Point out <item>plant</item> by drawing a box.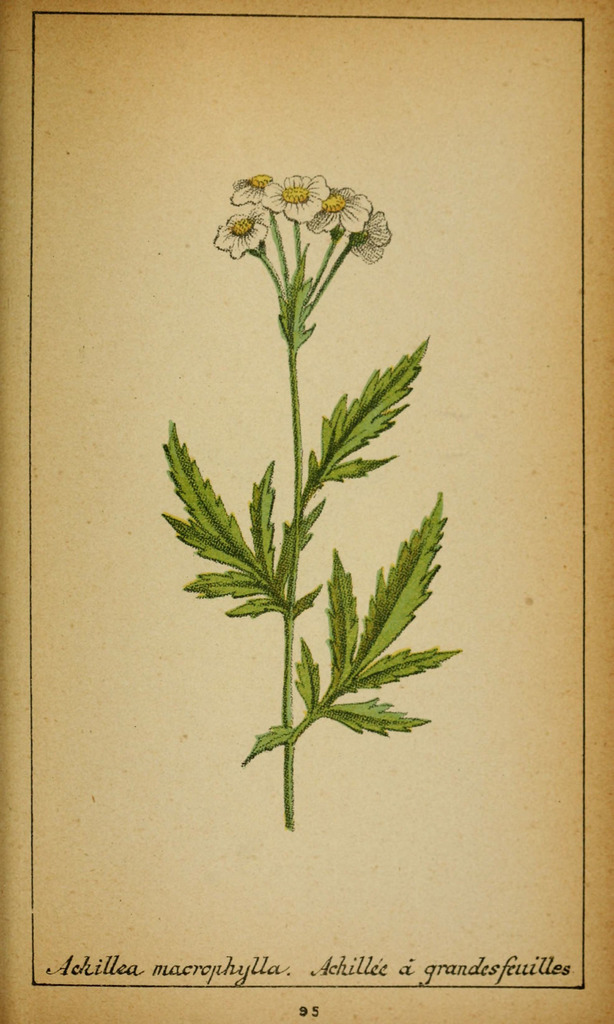
region(164, 176, 463, 829).
